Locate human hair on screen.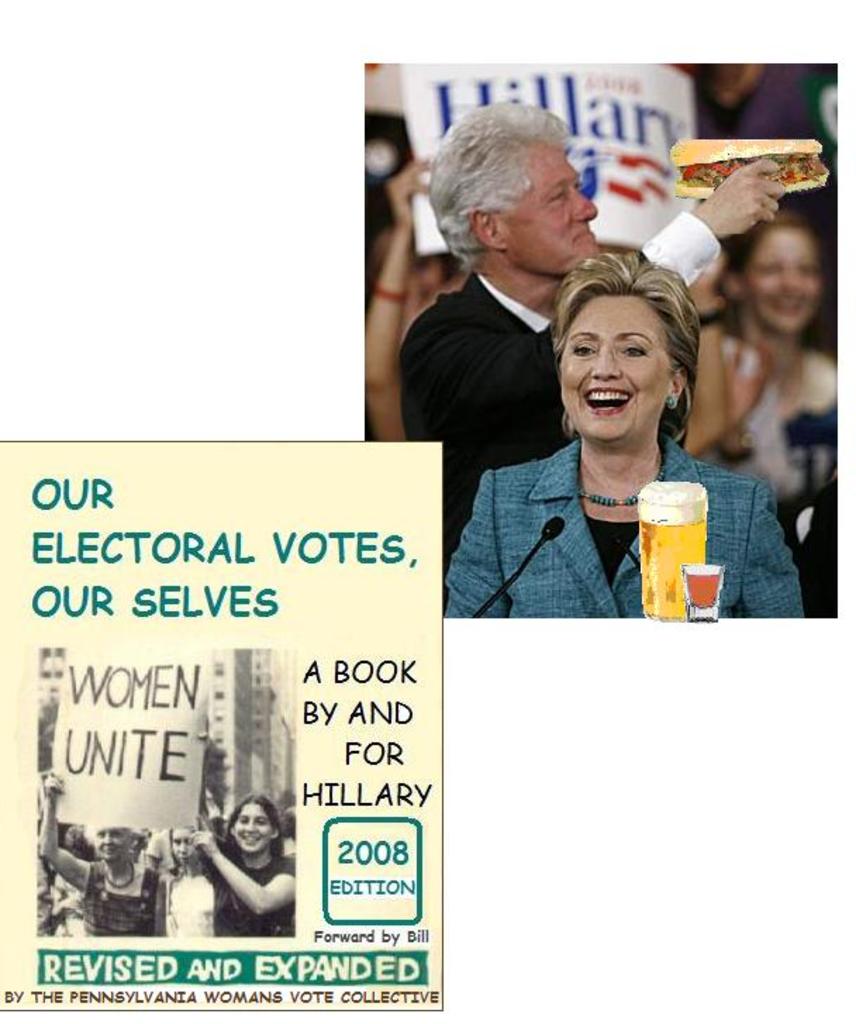
On screen at bbox=[707, 206, 826, 304].
